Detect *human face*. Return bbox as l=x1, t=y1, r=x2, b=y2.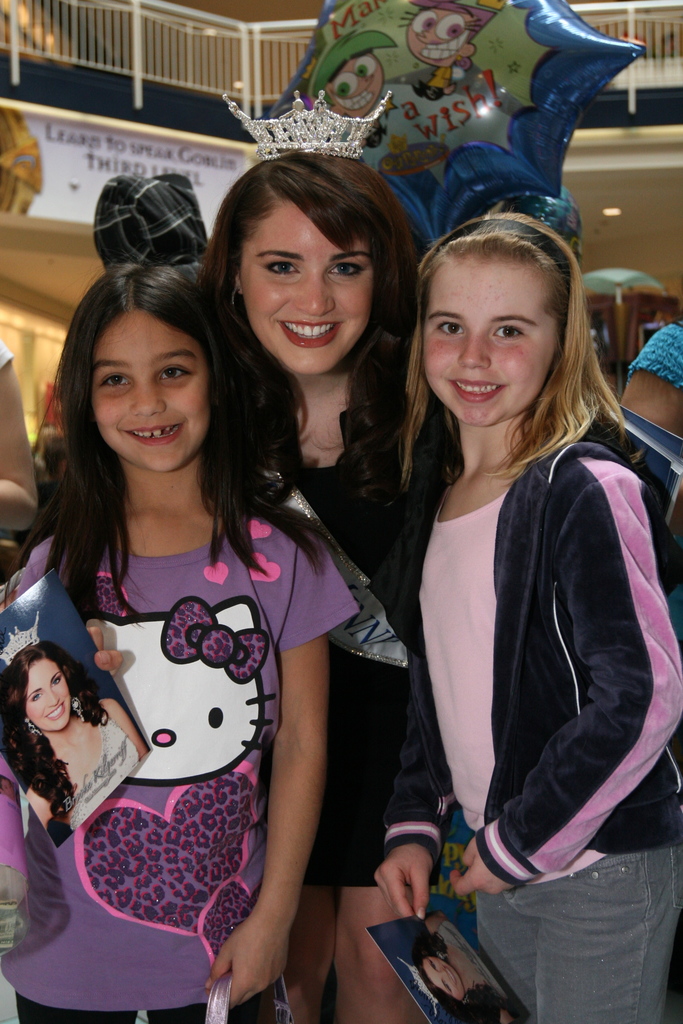
l=93, t=311, r=208, b=476.
